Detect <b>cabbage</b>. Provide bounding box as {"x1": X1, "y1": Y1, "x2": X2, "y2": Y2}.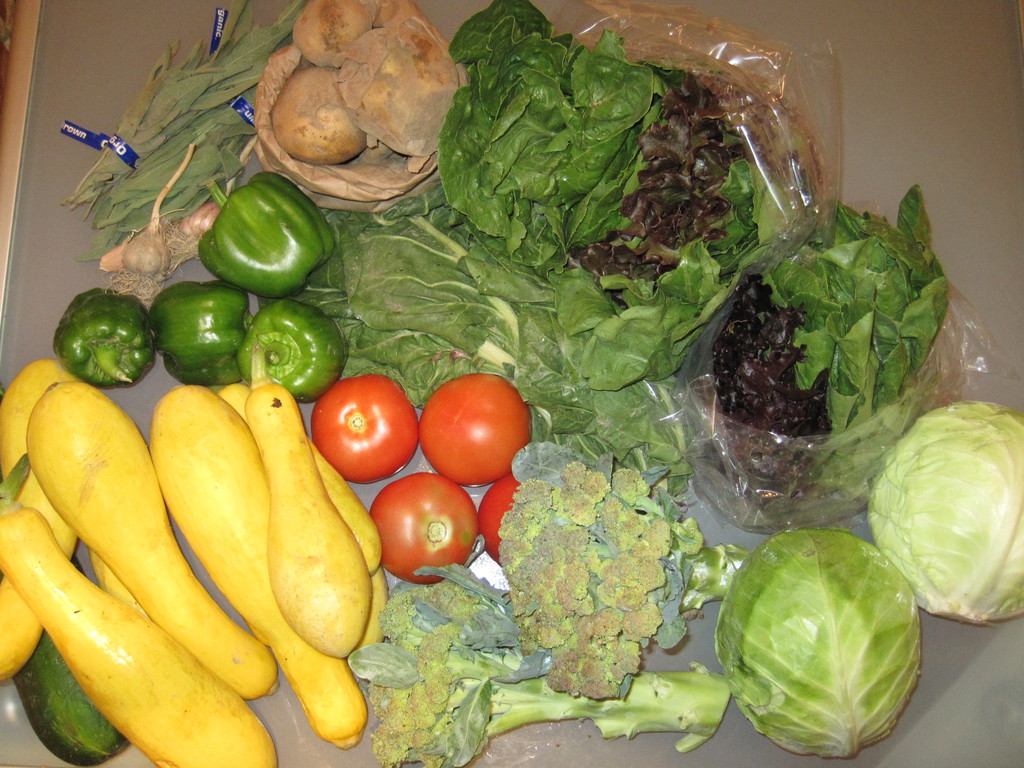
{"x1": 716, "y1": 528, "x2": 922, "y2": 752}.
